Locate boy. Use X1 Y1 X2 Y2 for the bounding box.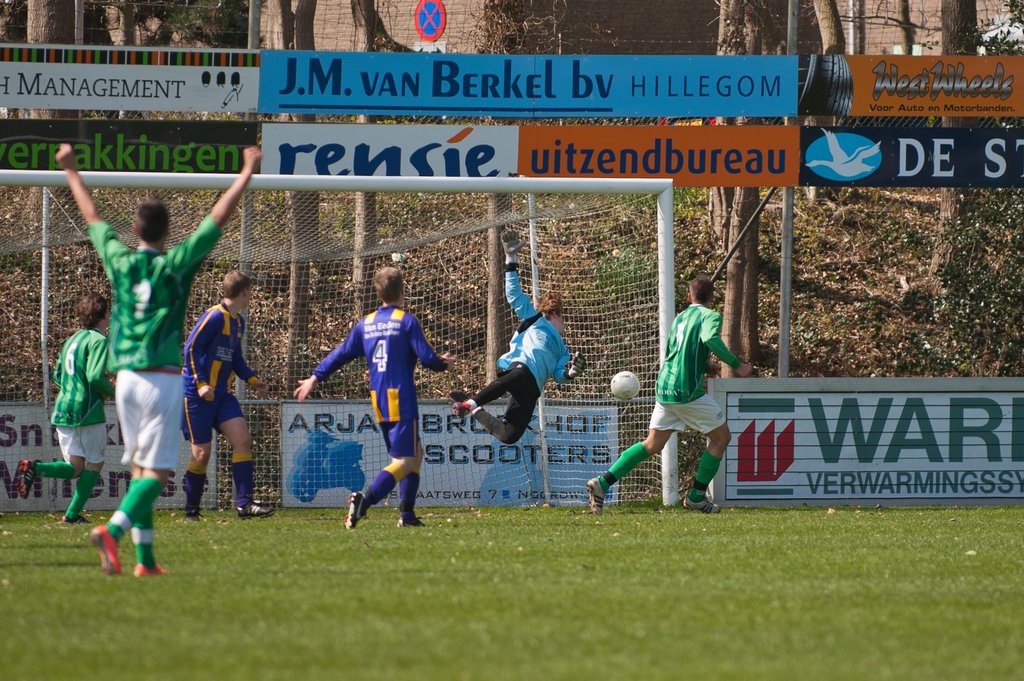
45 146 259 578.
